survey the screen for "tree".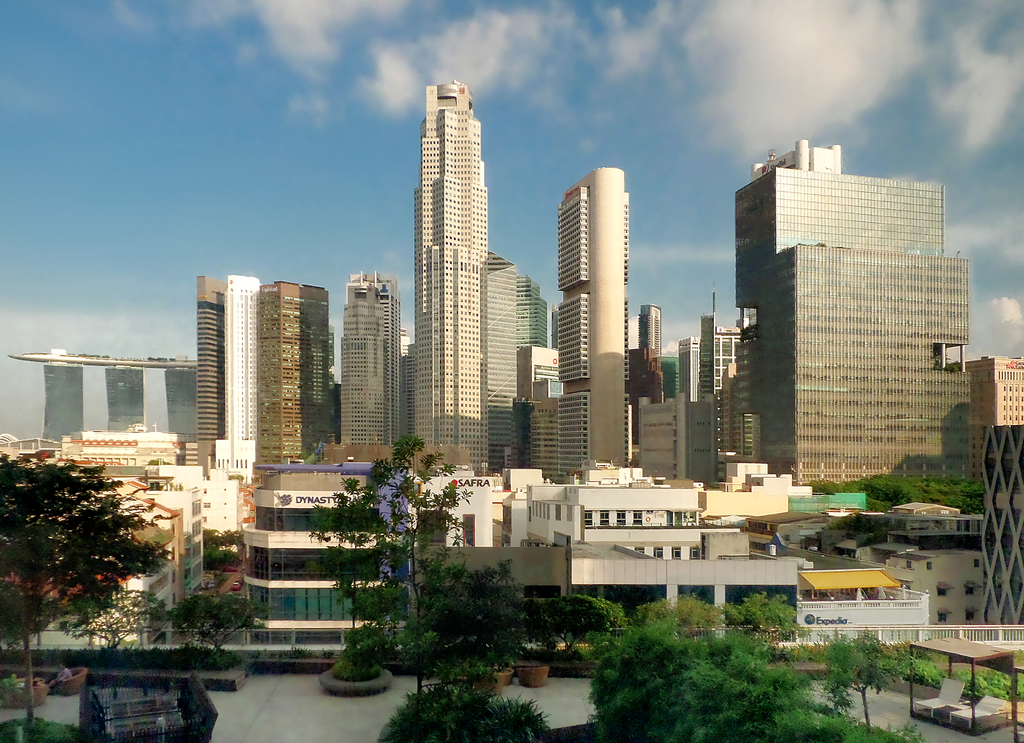
Survey found: x1=899 y1=638 x2=927 y2=734.
